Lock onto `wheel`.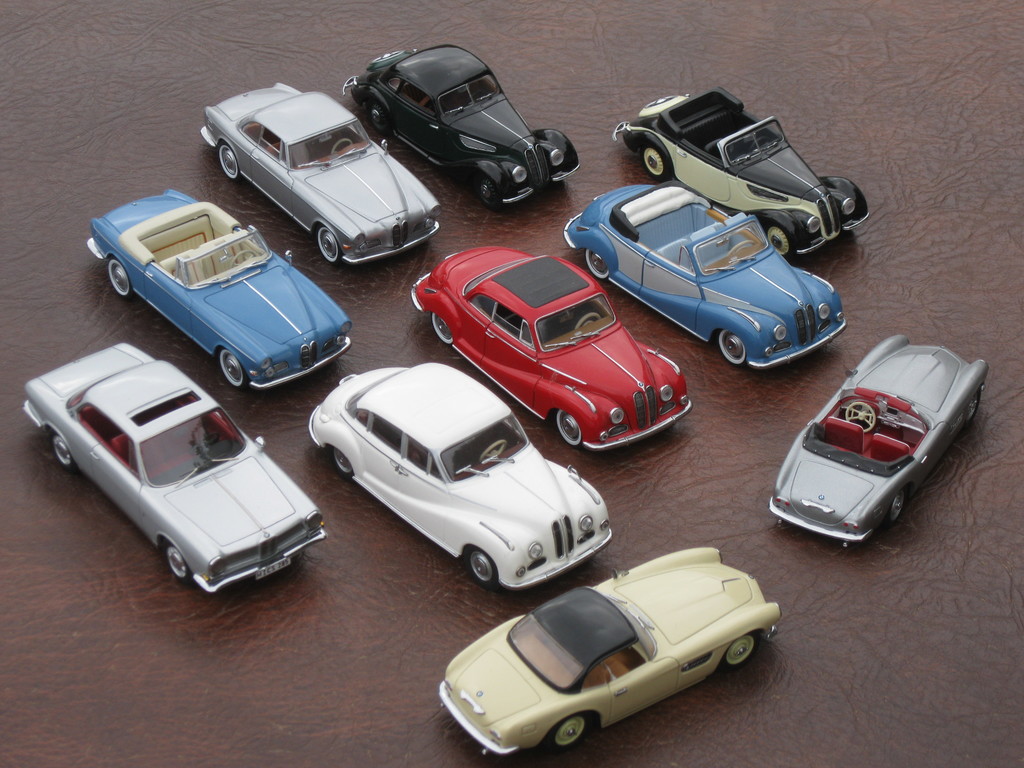
Locked: region(330, 446, 351, 471).
